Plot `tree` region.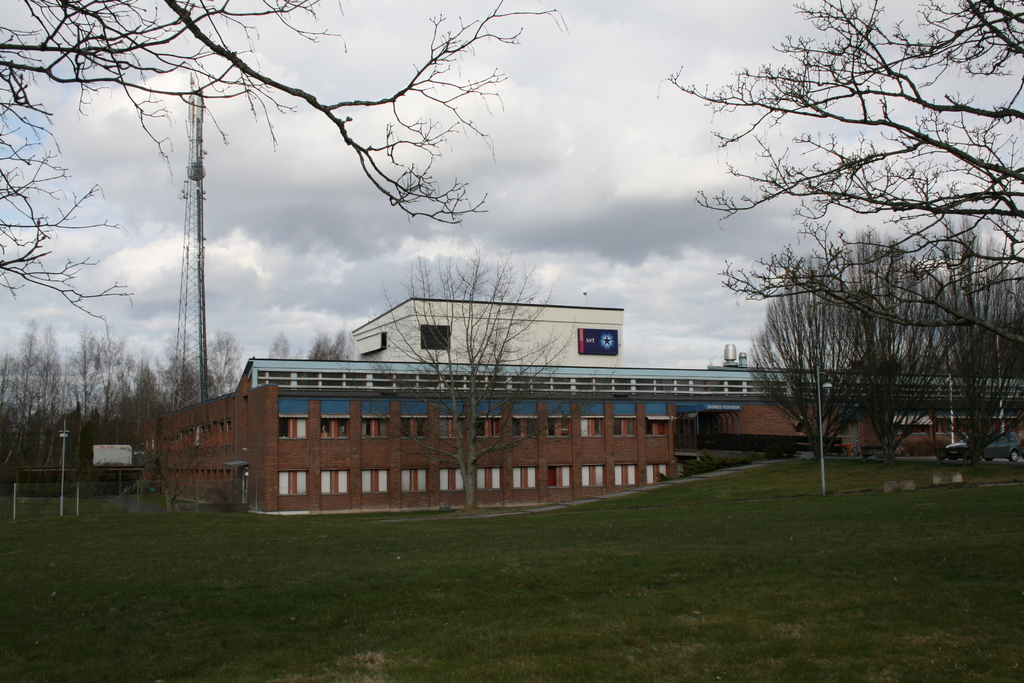
Plotted at 666/0/1023/357.
